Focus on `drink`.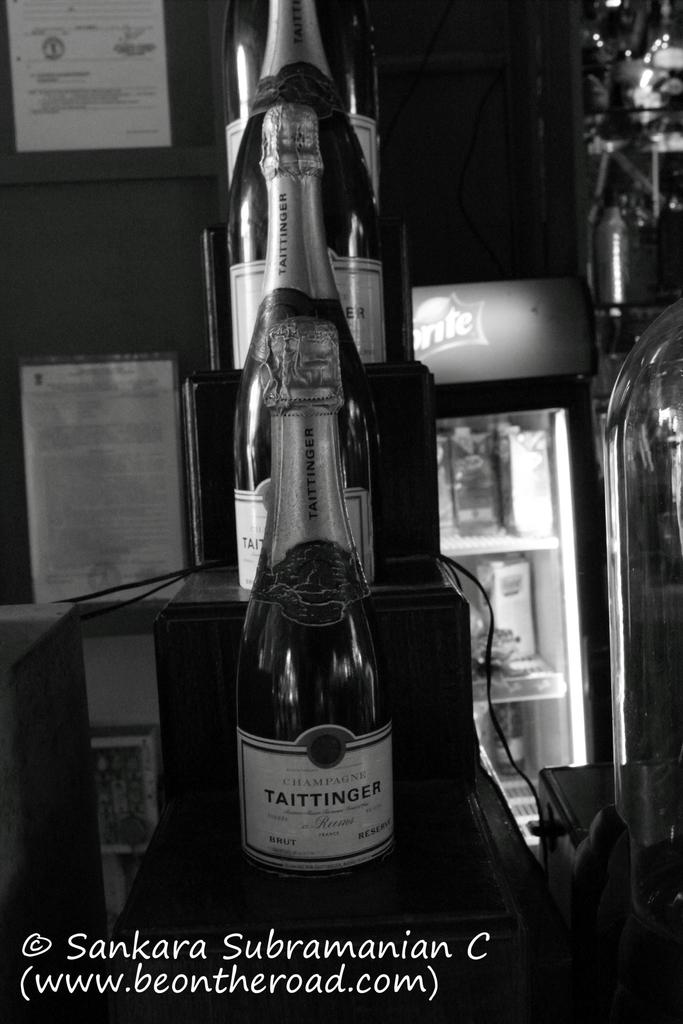
Focused at crop(234, 314, 399, 892).
